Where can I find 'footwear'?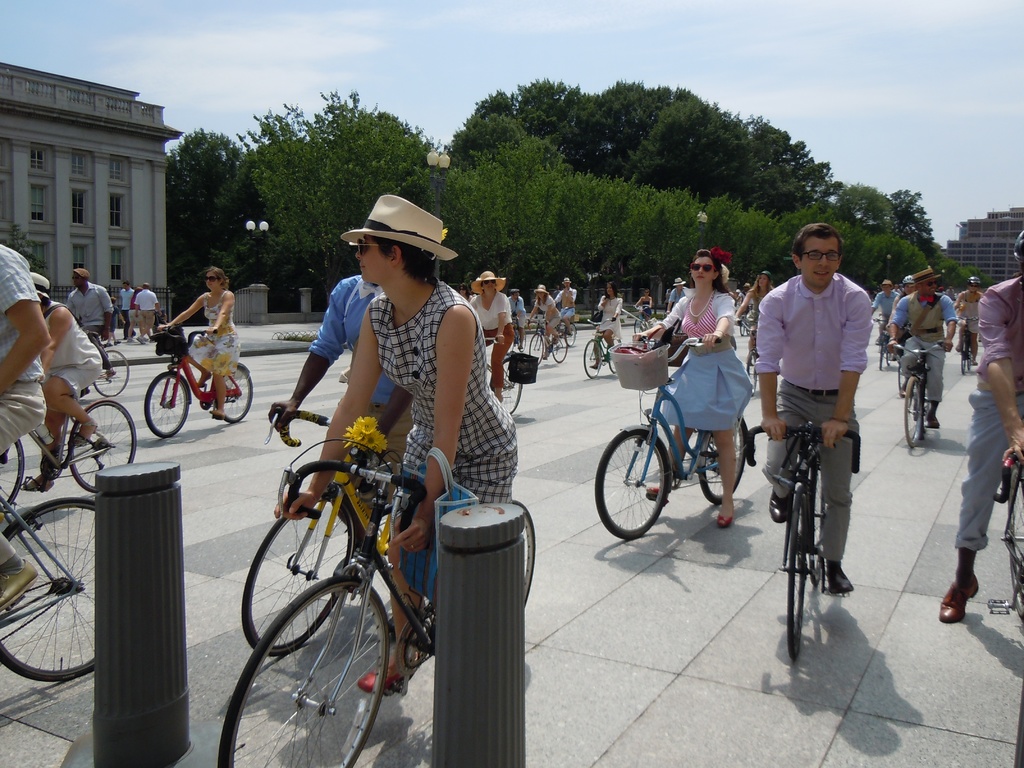
You can find it at x1=941, y1=572, x2=982, y2=625.
